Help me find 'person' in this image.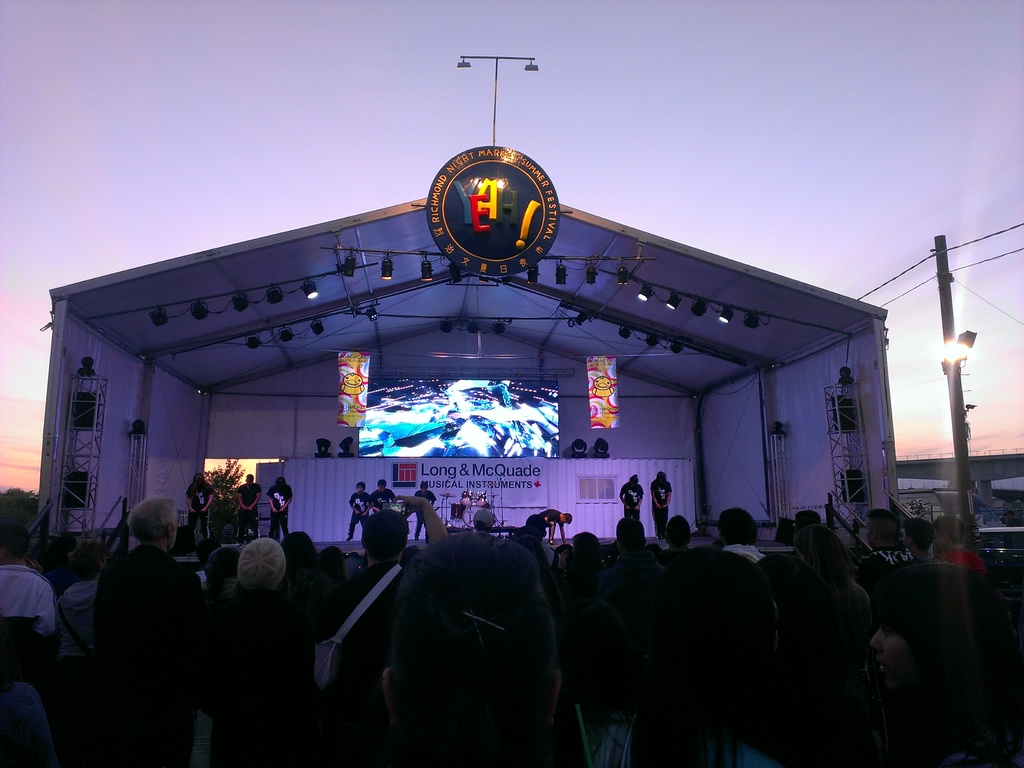
Found it: 588, 545, 785, 766.
